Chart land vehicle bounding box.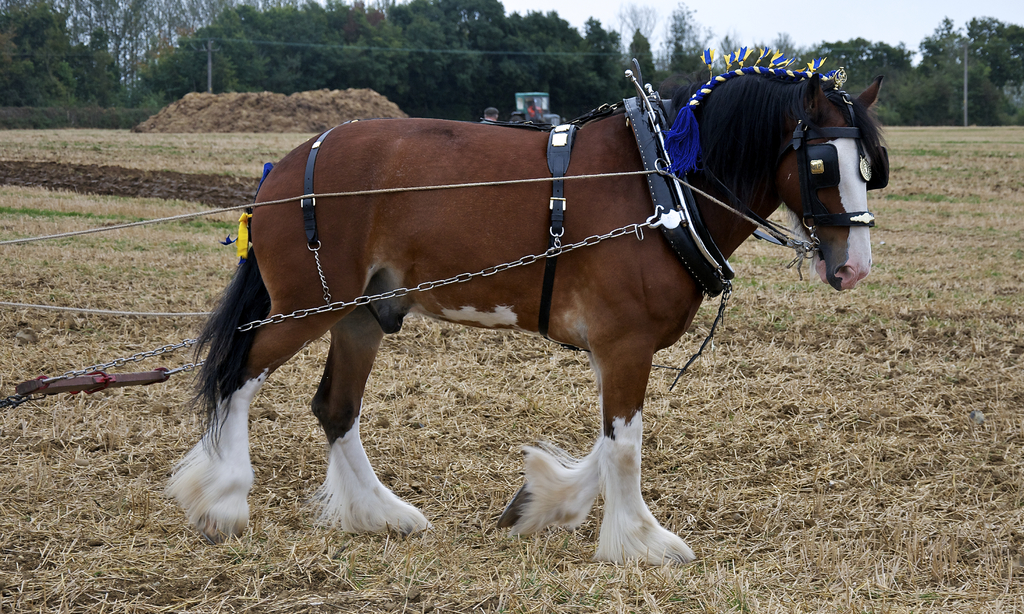
Charted: 509:85:560:126.
